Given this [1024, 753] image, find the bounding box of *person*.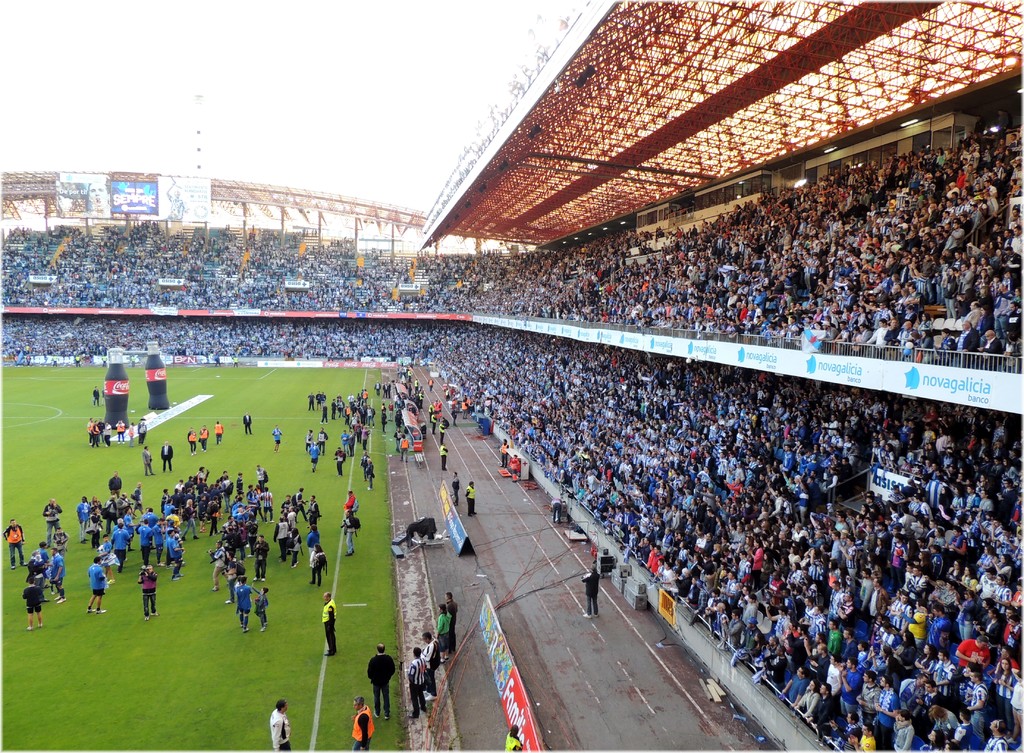
BBox(234, 574, 252, 631).
